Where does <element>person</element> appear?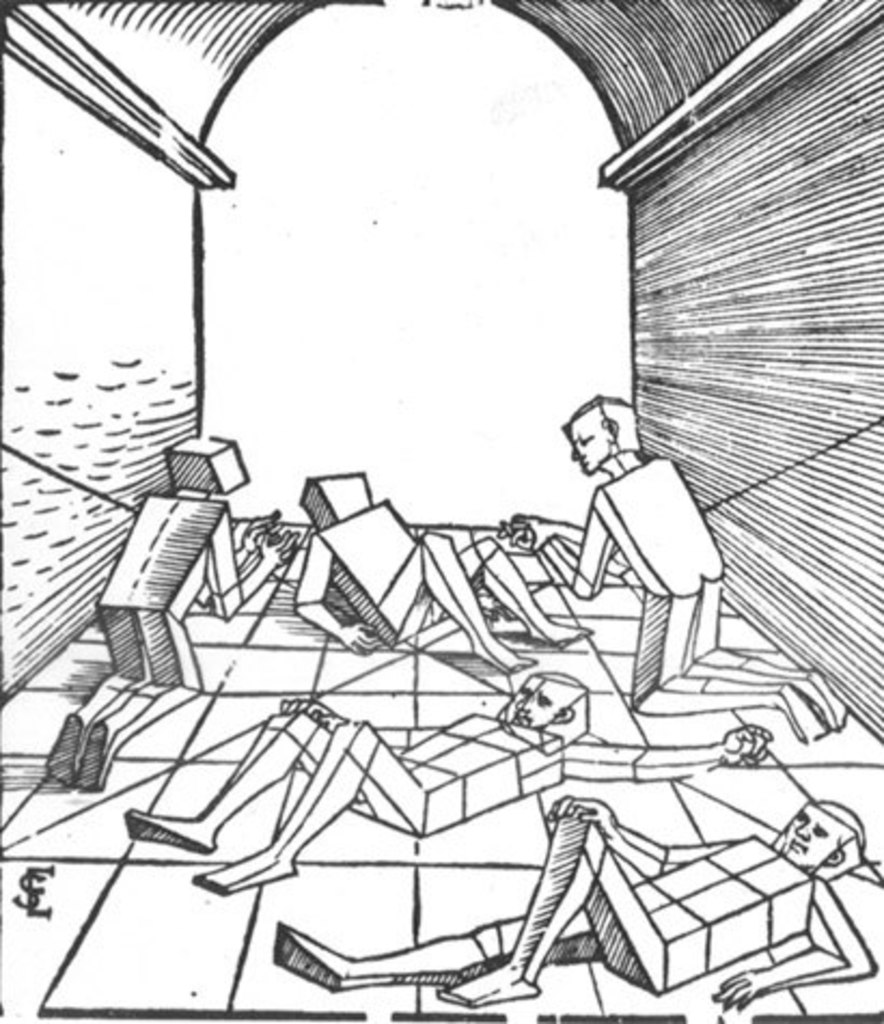
Appears at bbox=[127, 666, 770, 892].
